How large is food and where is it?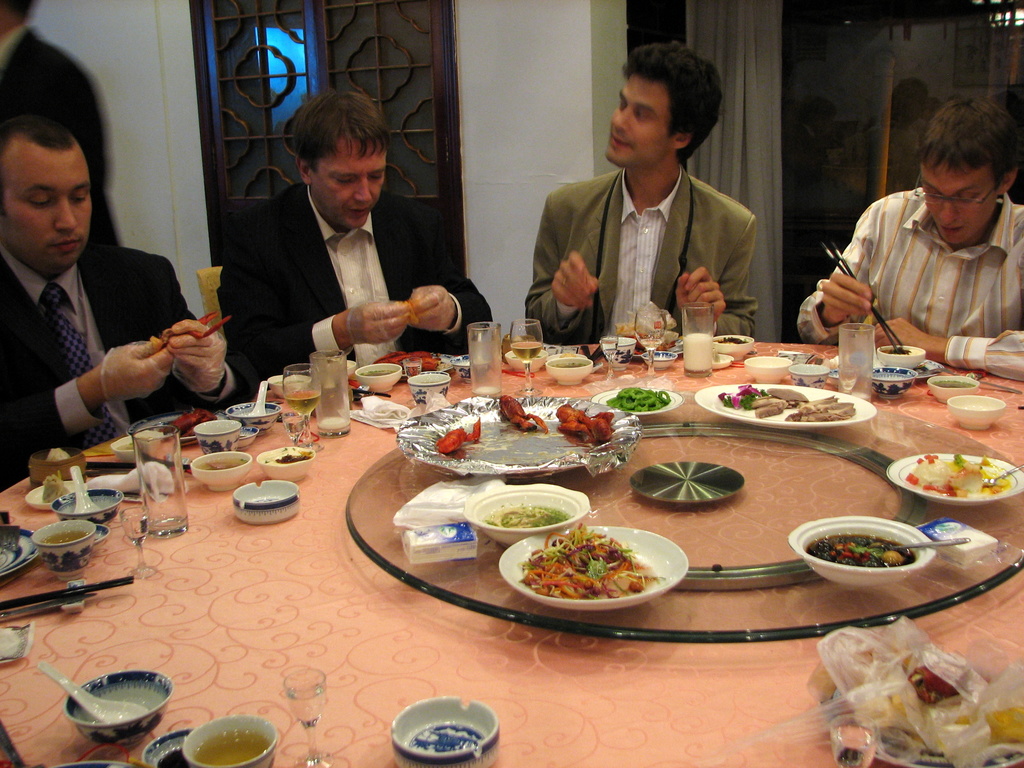
Bounding box: 526:524:666:605.
